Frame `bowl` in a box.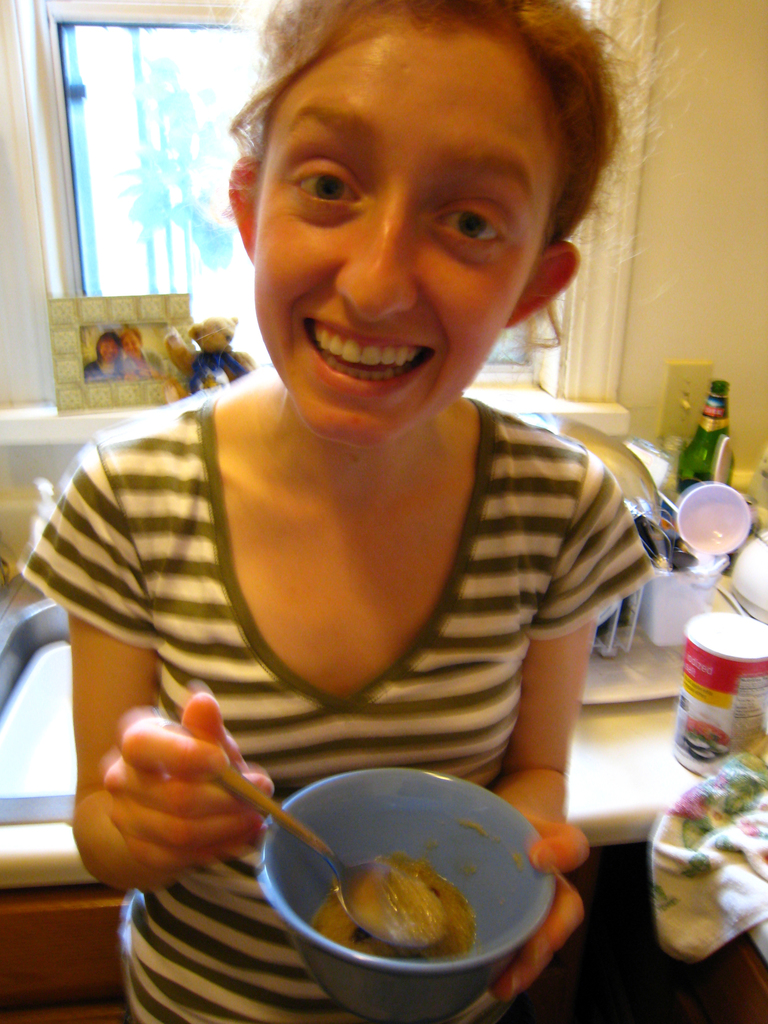
677:481:753:555.
